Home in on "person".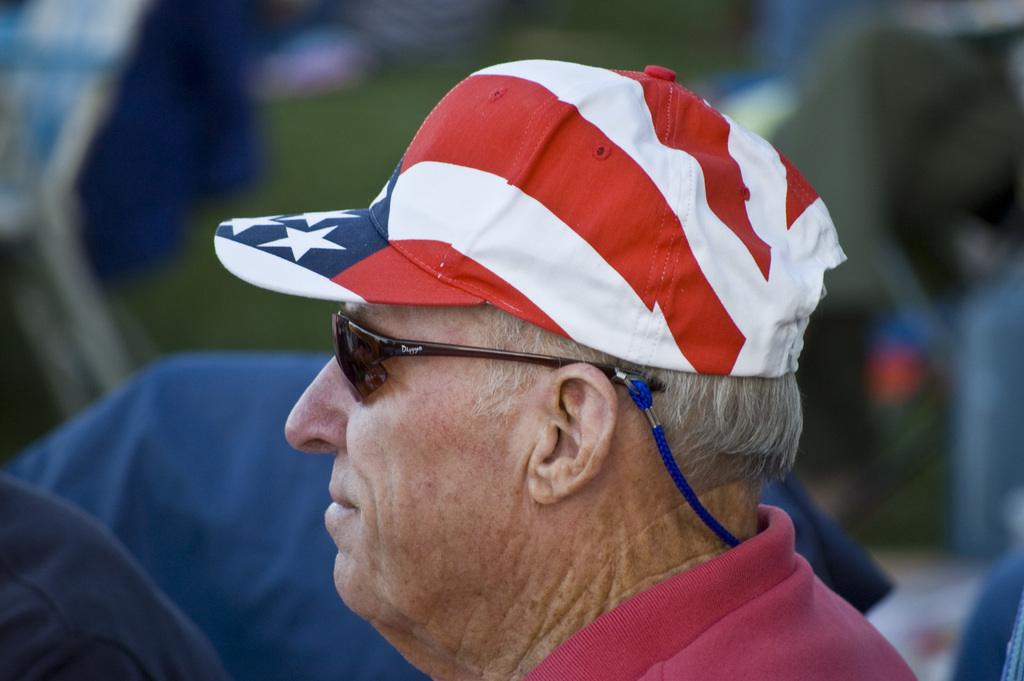
Homed in at {"left": 214, "top": 54, "right": 920, "bottom": 680}.
